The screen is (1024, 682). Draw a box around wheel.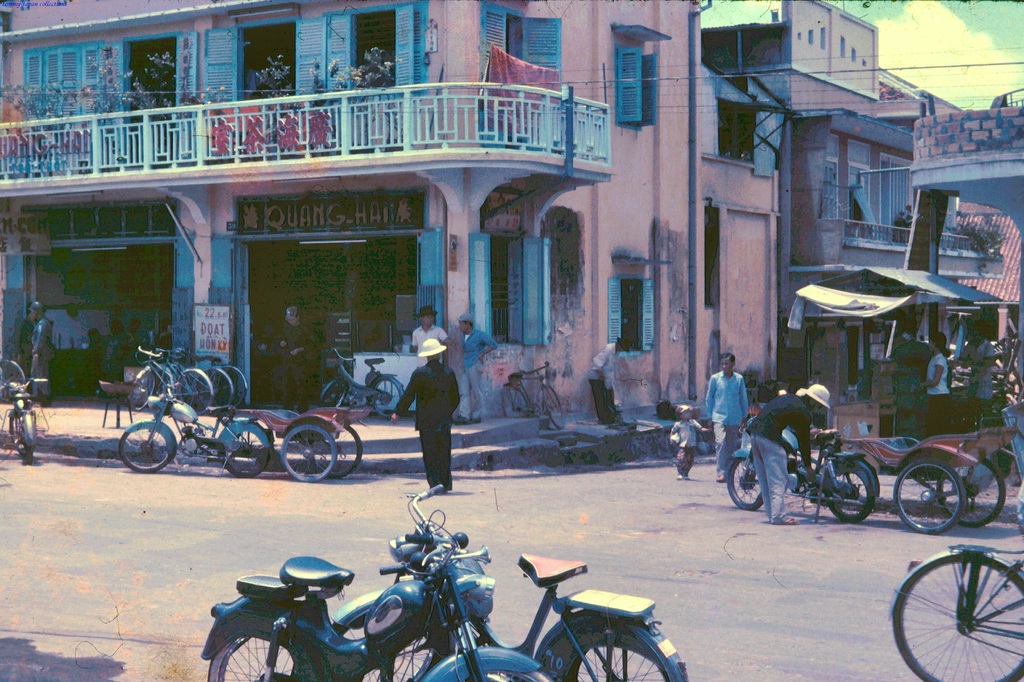
crop(25, 410, 36, 464).
